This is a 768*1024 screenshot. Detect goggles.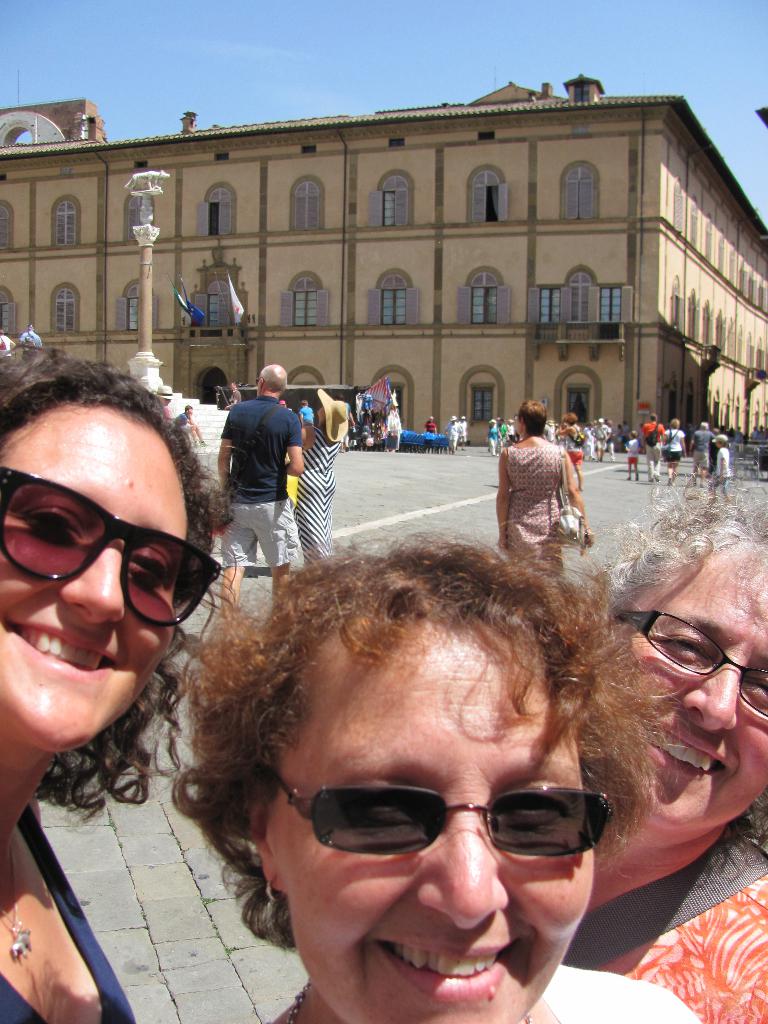
select_region(252, 783, 618, 854).
